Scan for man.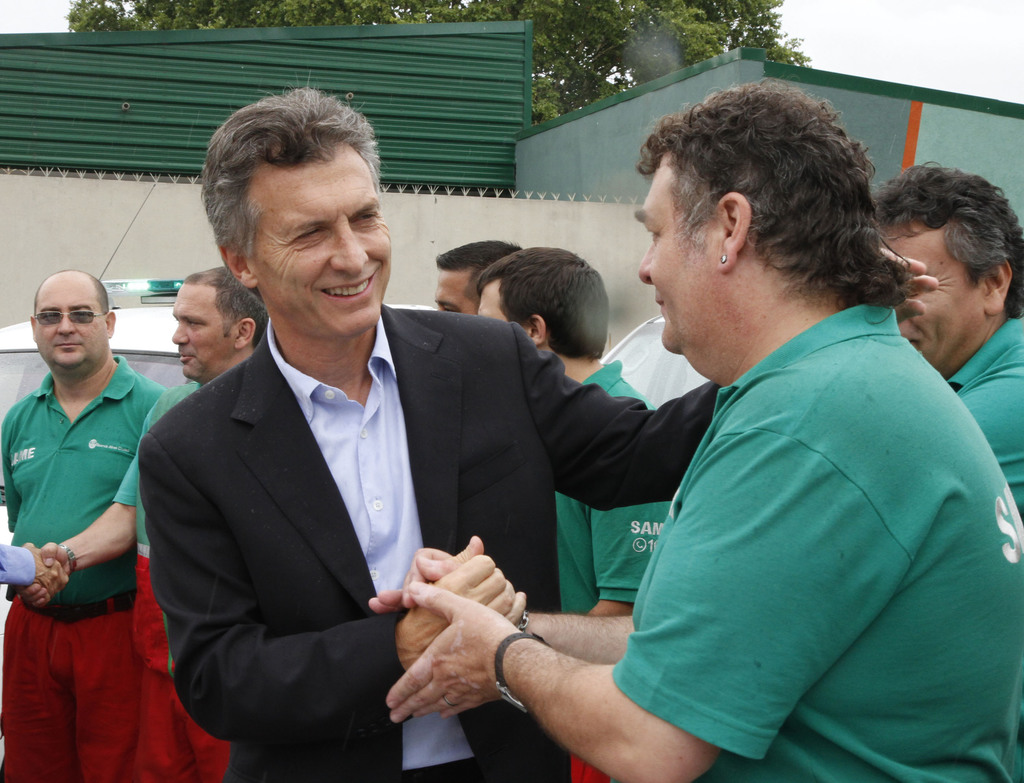
Scan result: (436,231,522,329).
